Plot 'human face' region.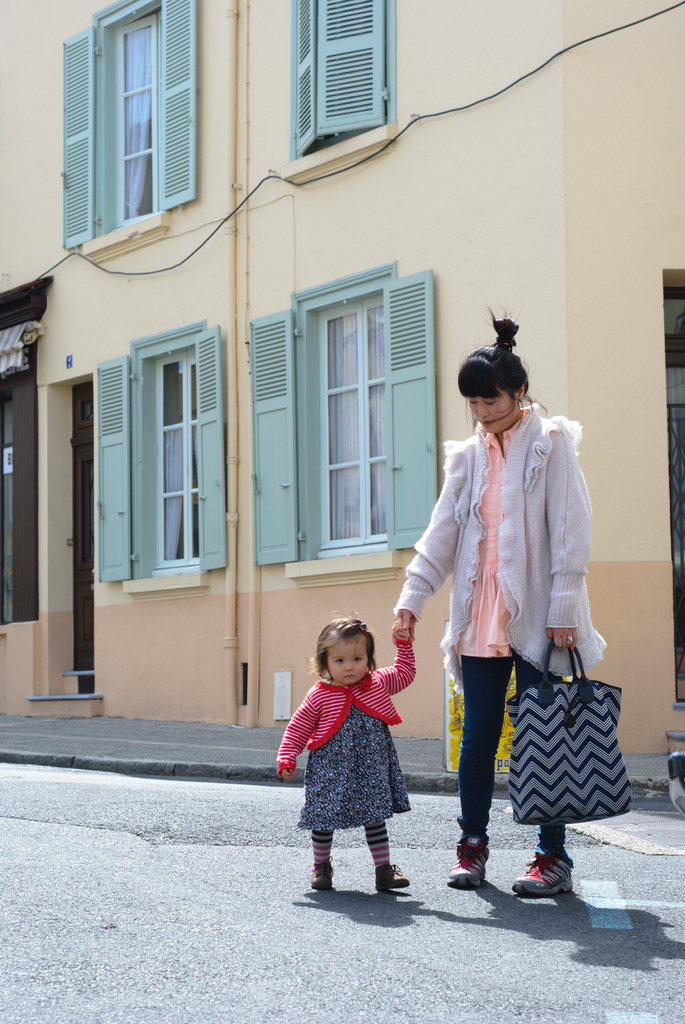
Plotted at crop(326, 639, 366, 685).
